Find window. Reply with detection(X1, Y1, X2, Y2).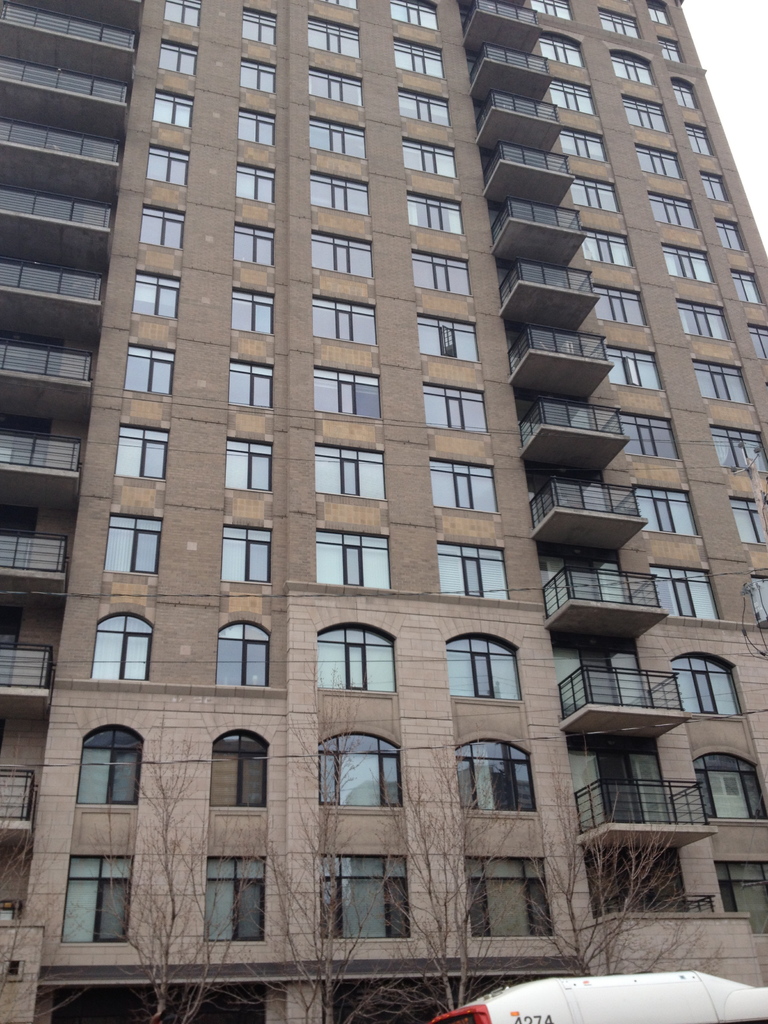
detection(429, 461, 500, 516).
